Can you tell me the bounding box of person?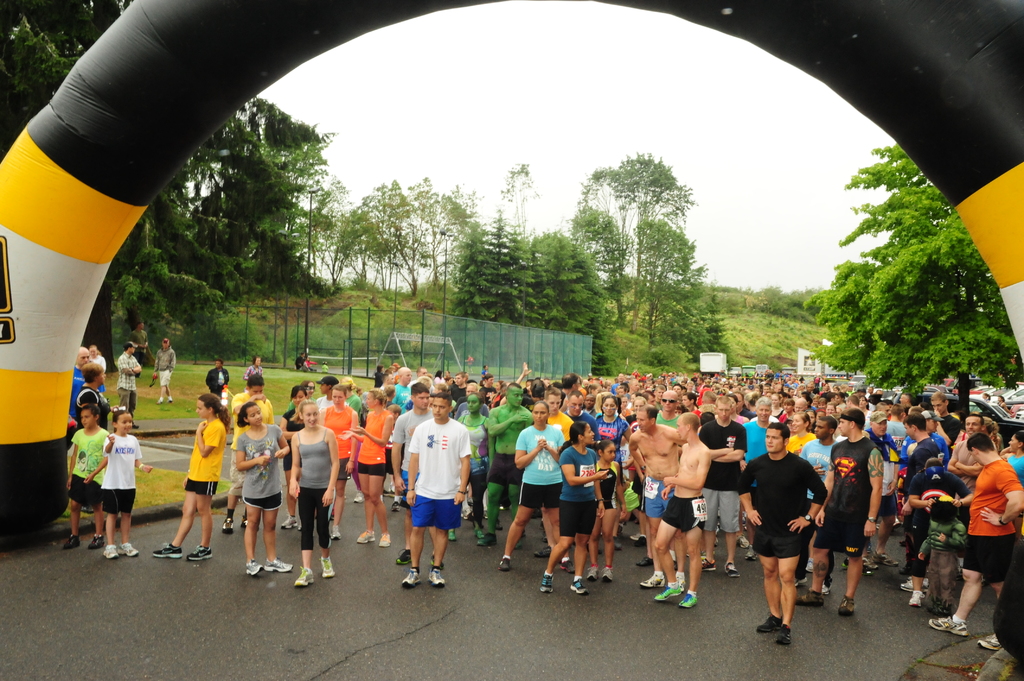
region(69, 346, 103, 427).
